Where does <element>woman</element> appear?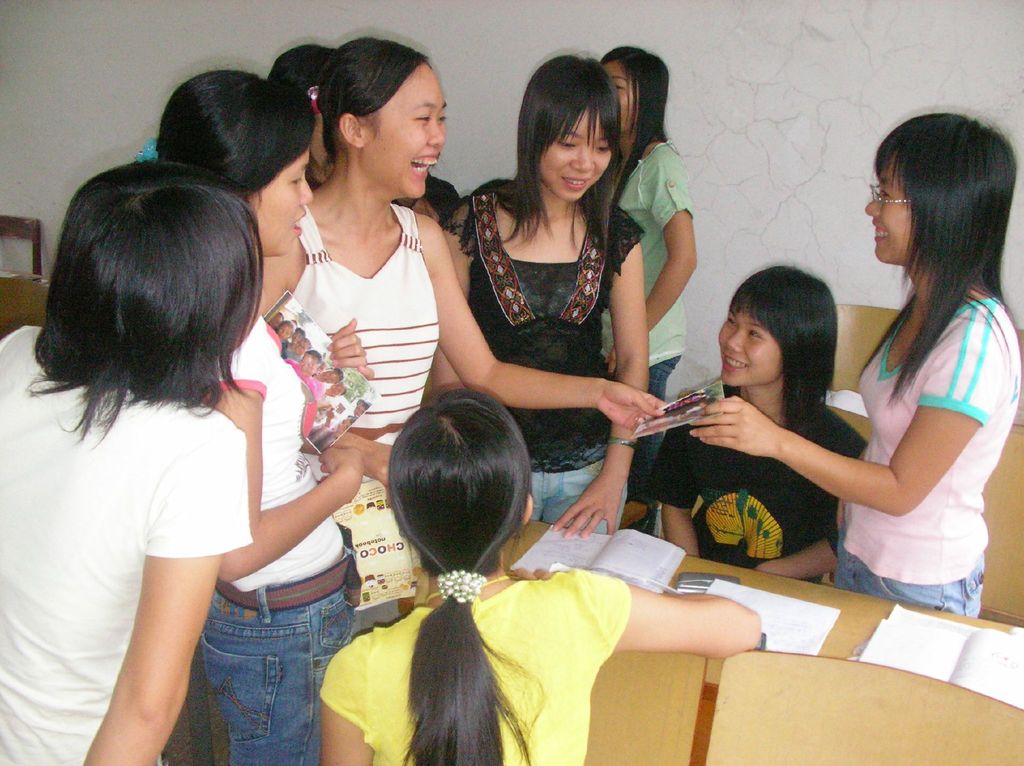
Appears at locate(263, 40, 339, 194).
